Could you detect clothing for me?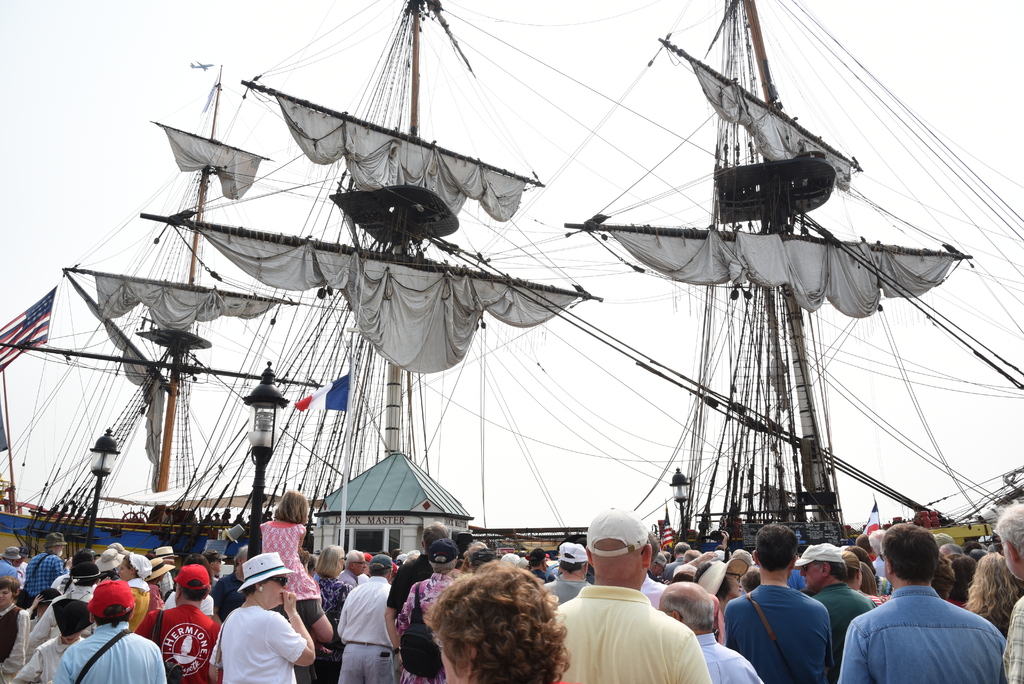
Detection result: <region>53, 617, 164, 683</region>.
